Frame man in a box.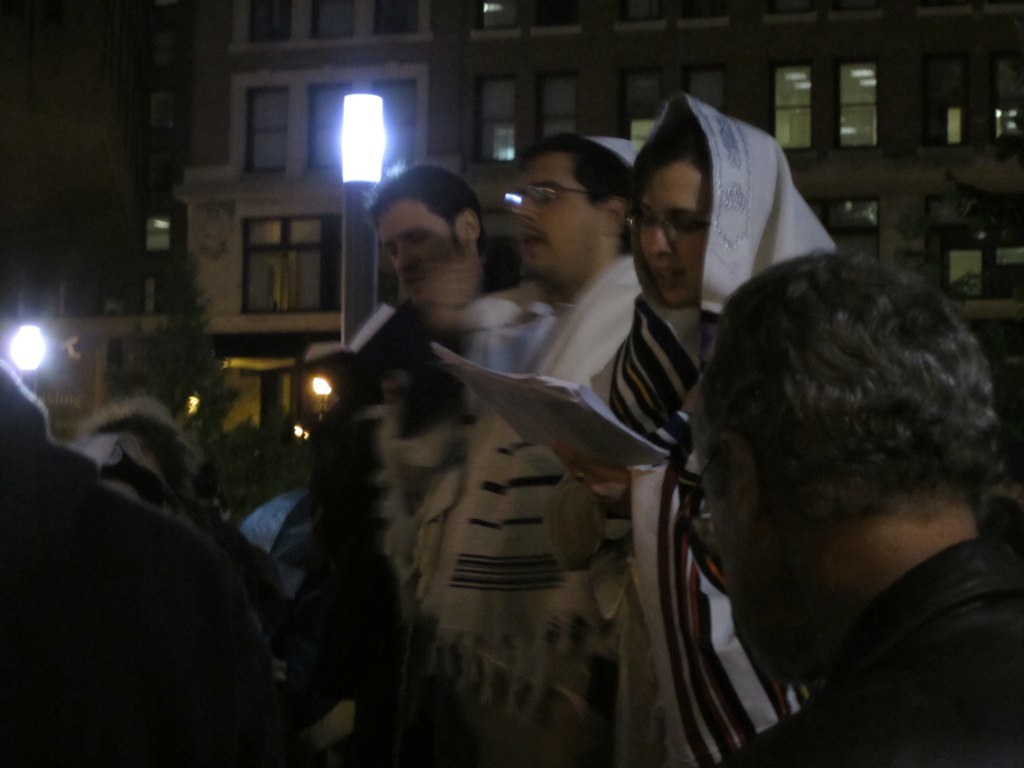
left=398, top=119, right=663, bottom=763.
